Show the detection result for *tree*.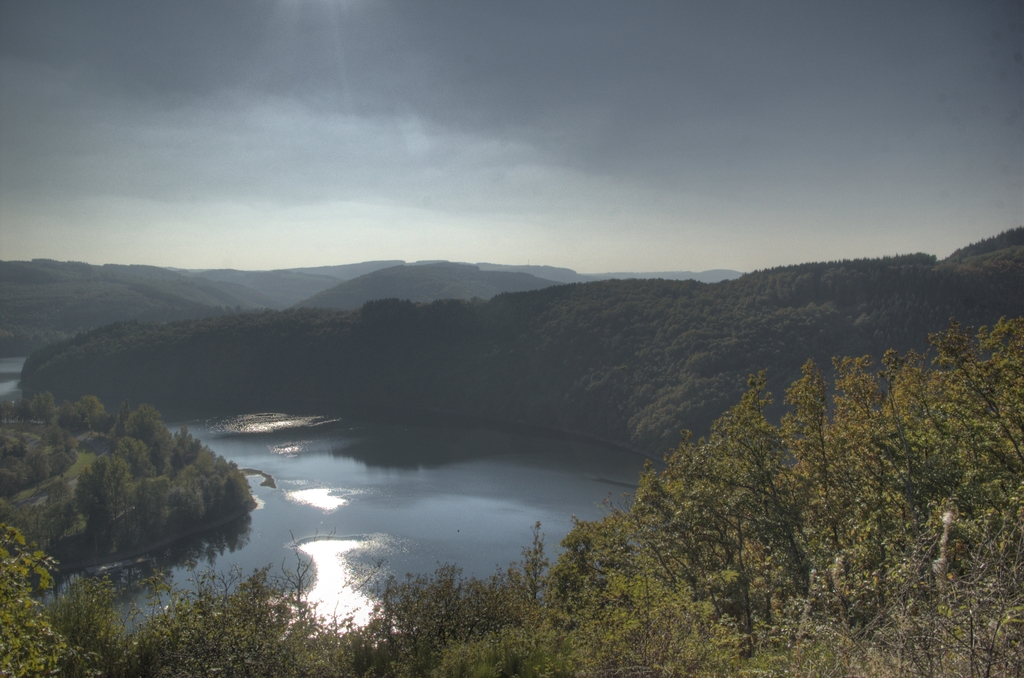
(left=32, top=392, right=52, bottom=429).
